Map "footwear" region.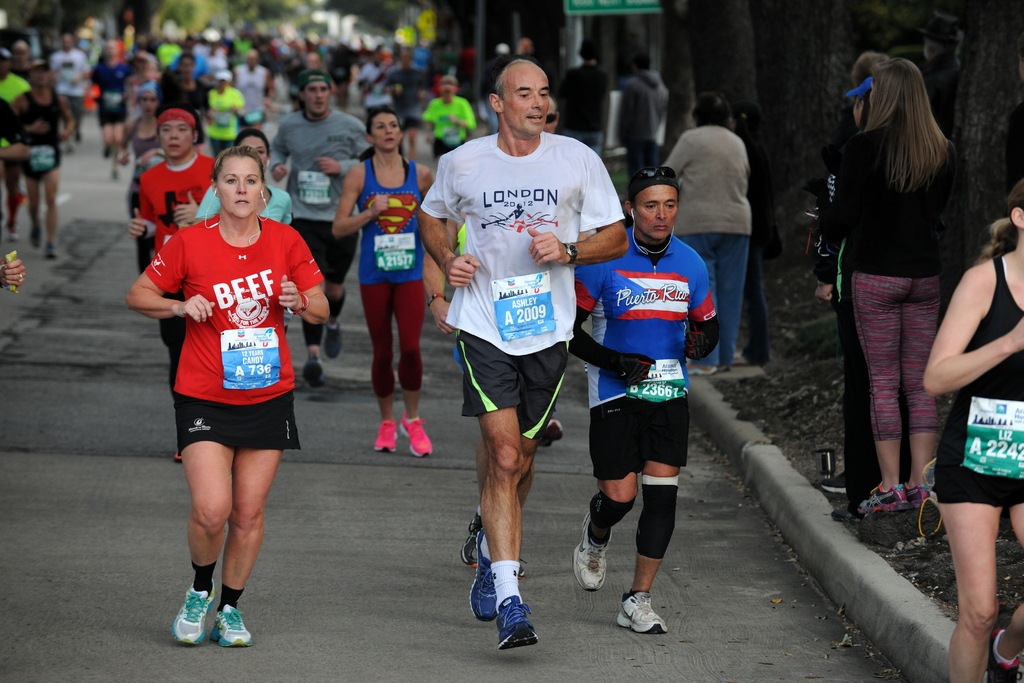
Mapped to l=908, t=481, r=935, b=512.
